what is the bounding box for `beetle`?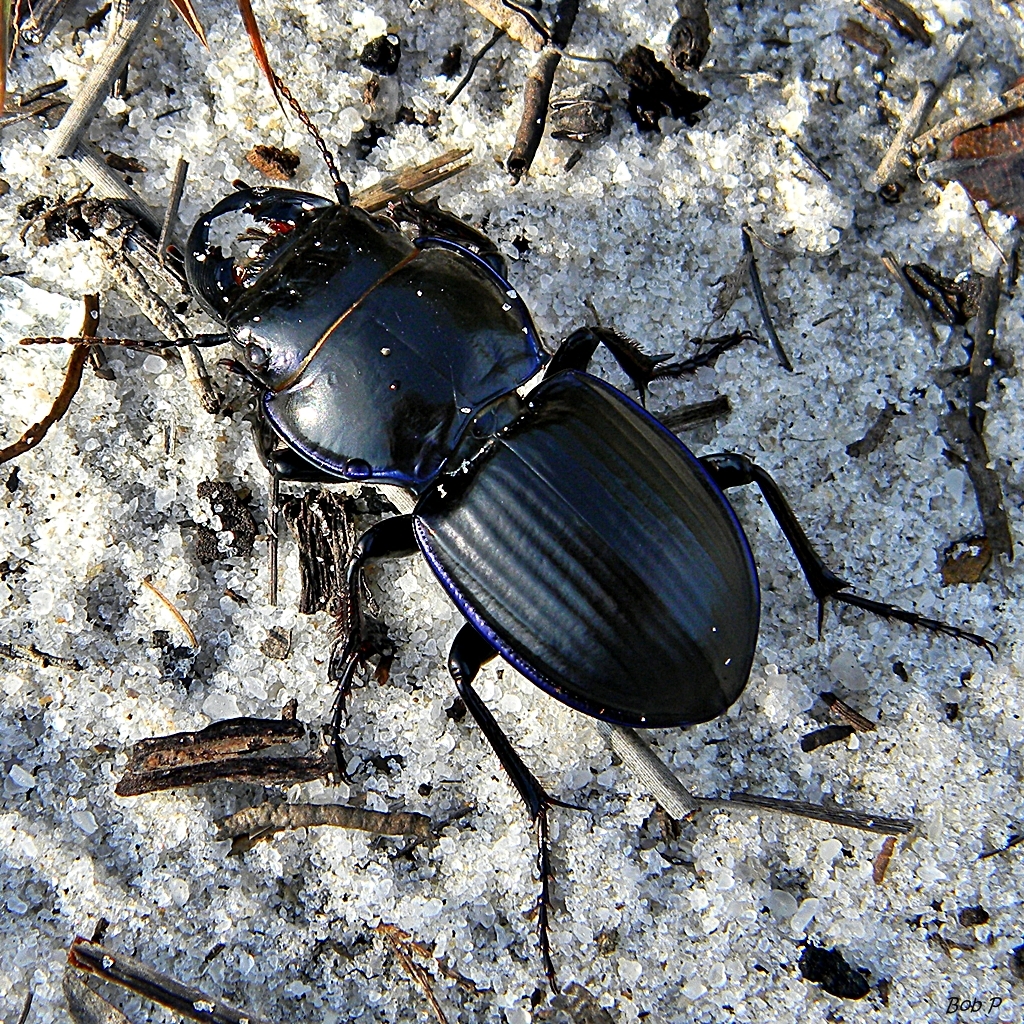
left=17, top=0, right=999, bottom=1023.
